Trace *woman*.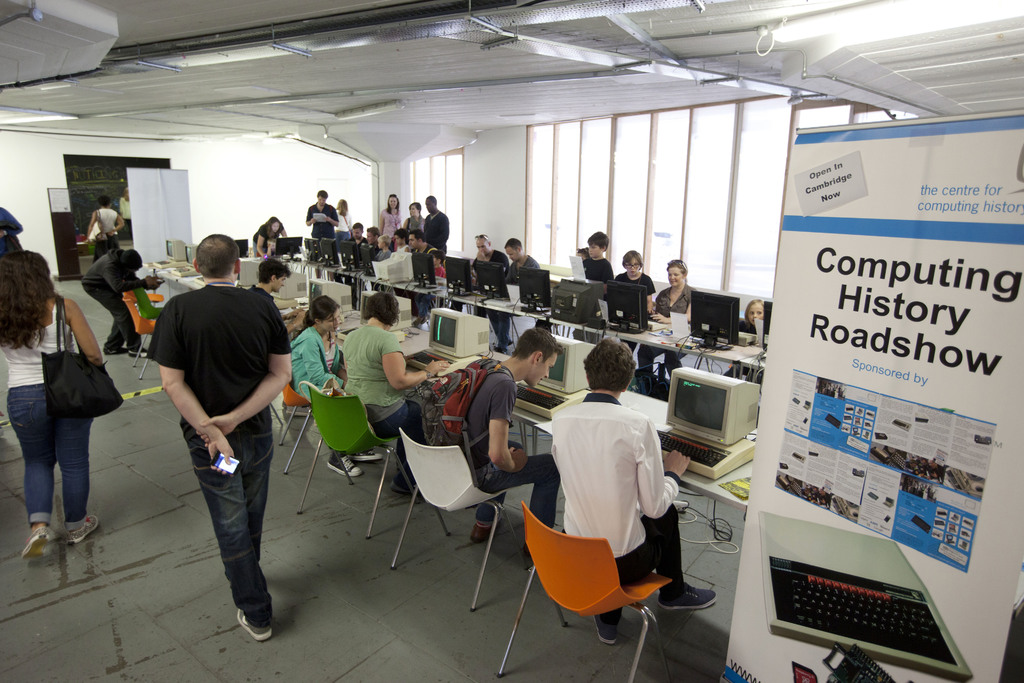
Traced to 403, 201, 425, 234.
